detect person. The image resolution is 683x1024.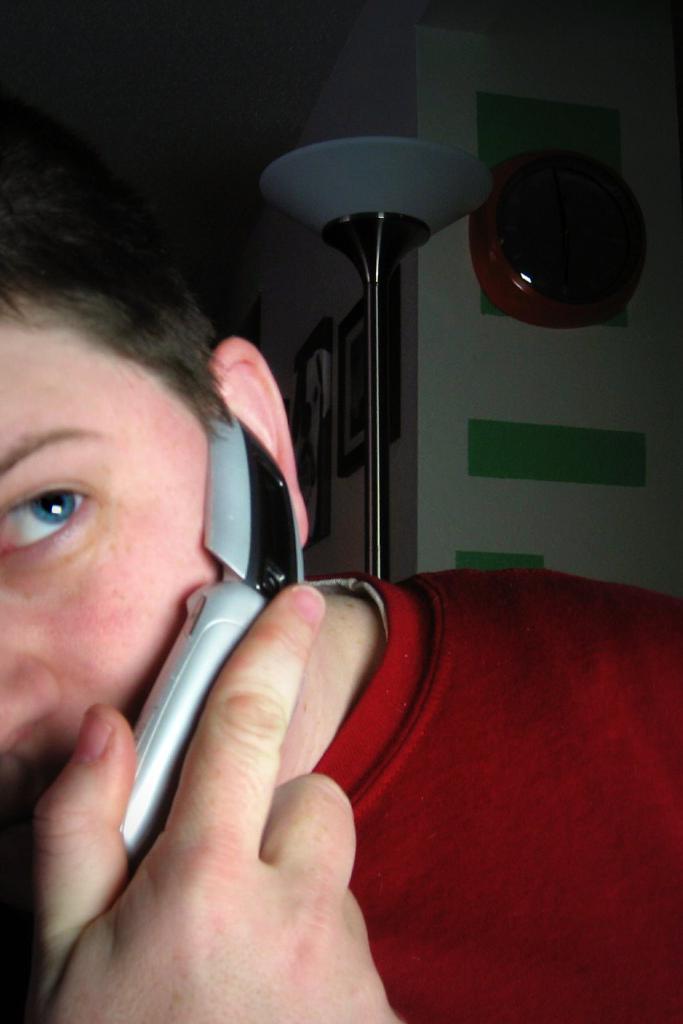
[0,139,682,1023].
